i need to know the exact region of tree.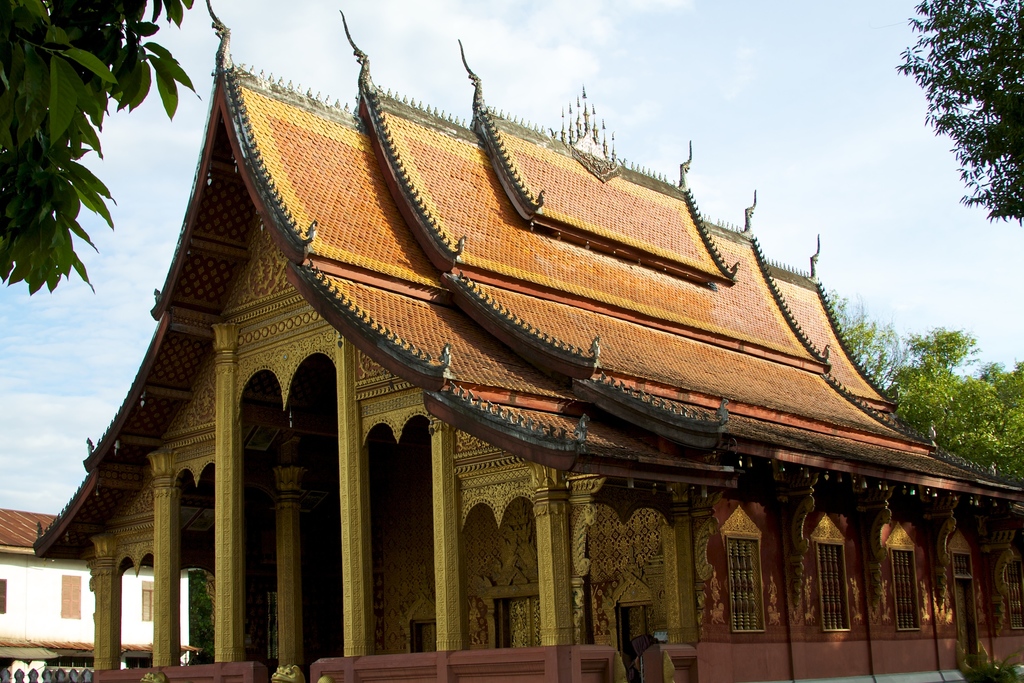
Region: 831,281,1023,481.
